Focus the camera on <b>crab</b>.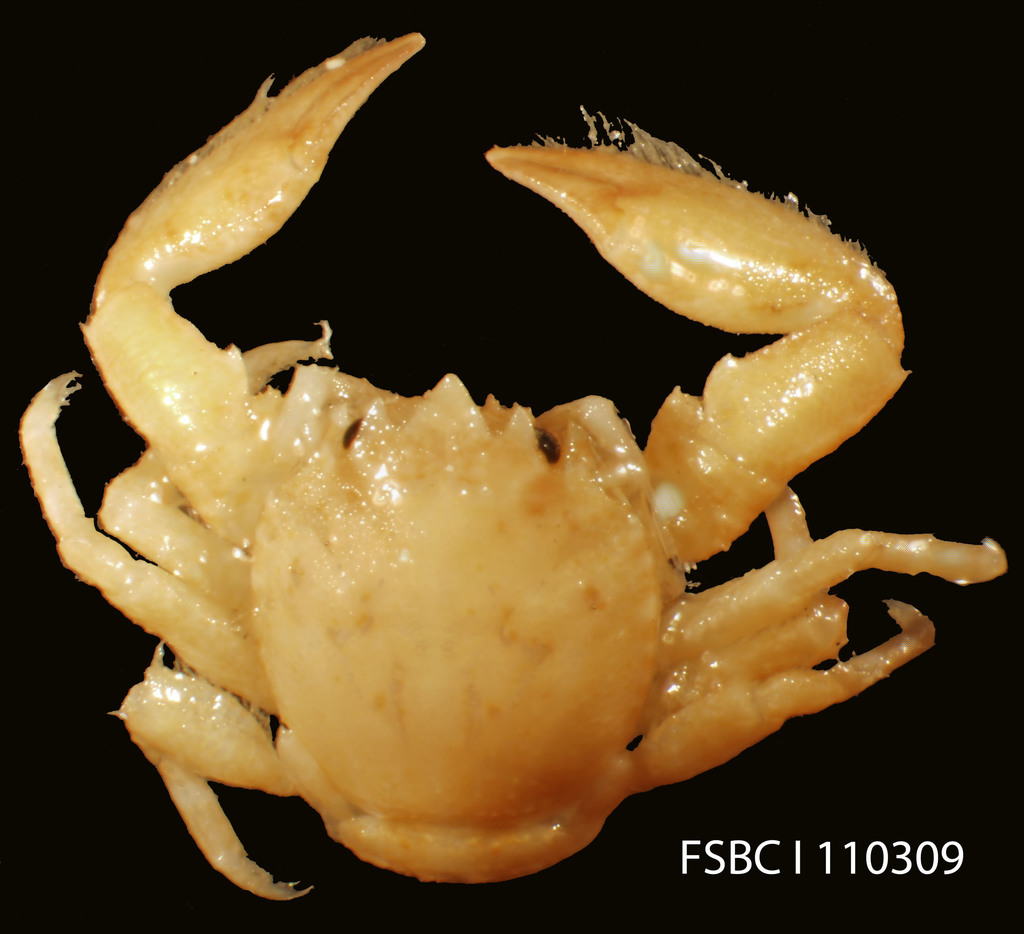
Focus region: 15, 32, 1012, 905.
